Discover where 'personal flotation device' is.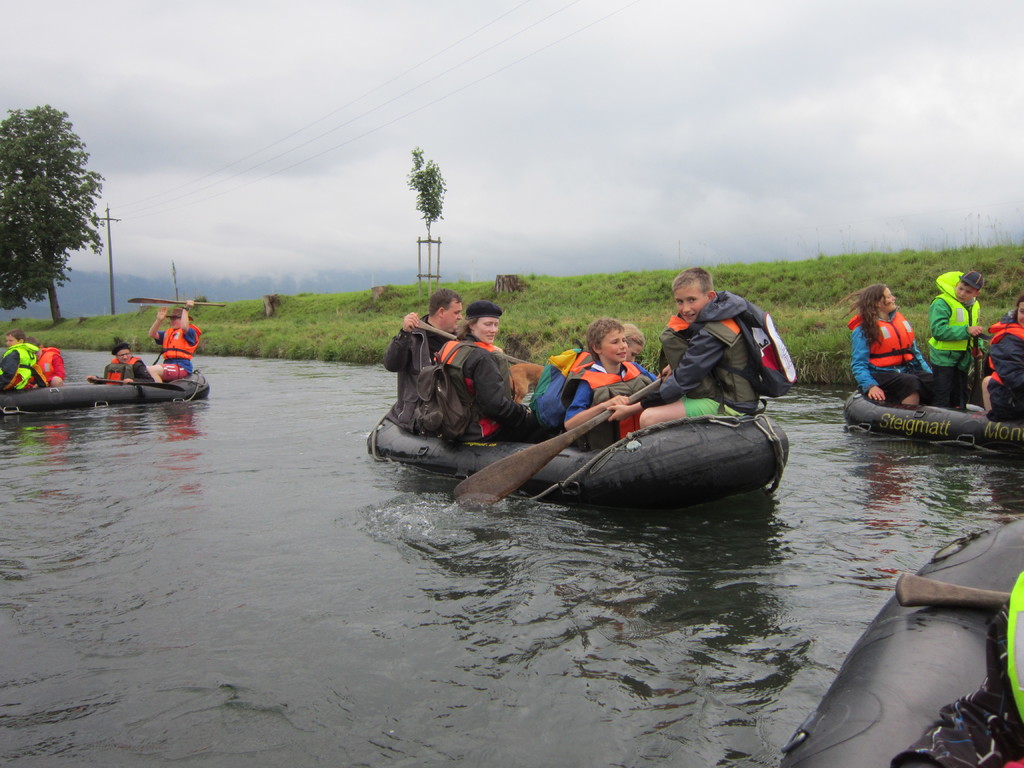
Discovered at [x1=835, y1=301, x2=920, y2=367].
